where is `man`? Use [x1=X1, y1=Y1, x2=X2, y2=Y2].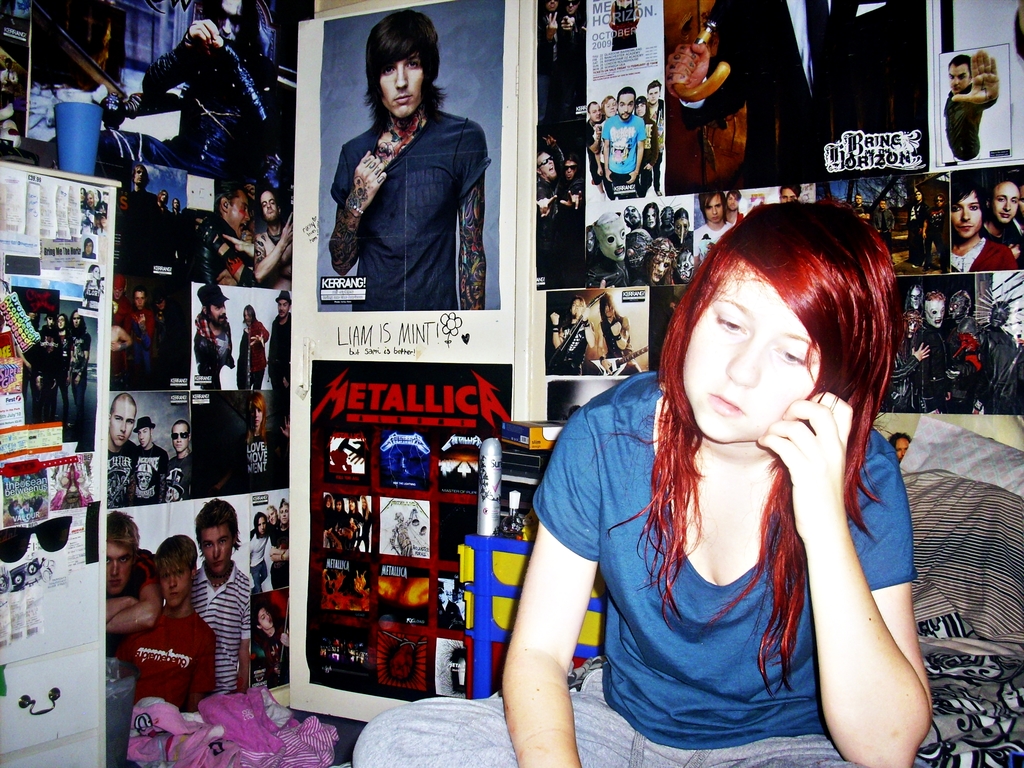
[x1=154, y1=189, x2=173, y2=214].
